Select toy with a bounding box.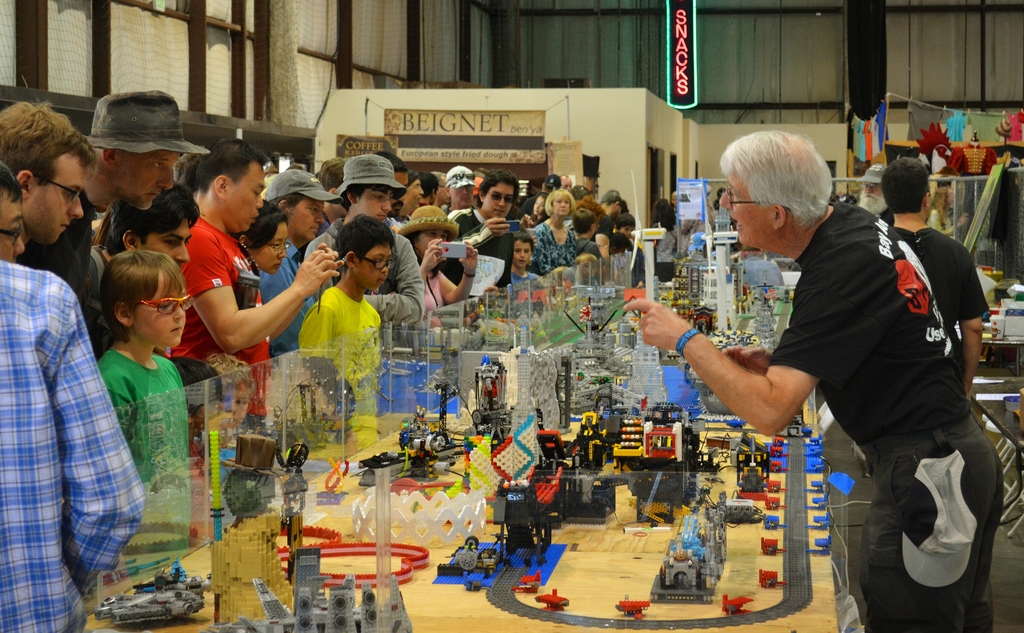
[x1=639, y1=494, x2=752, y2=616].
